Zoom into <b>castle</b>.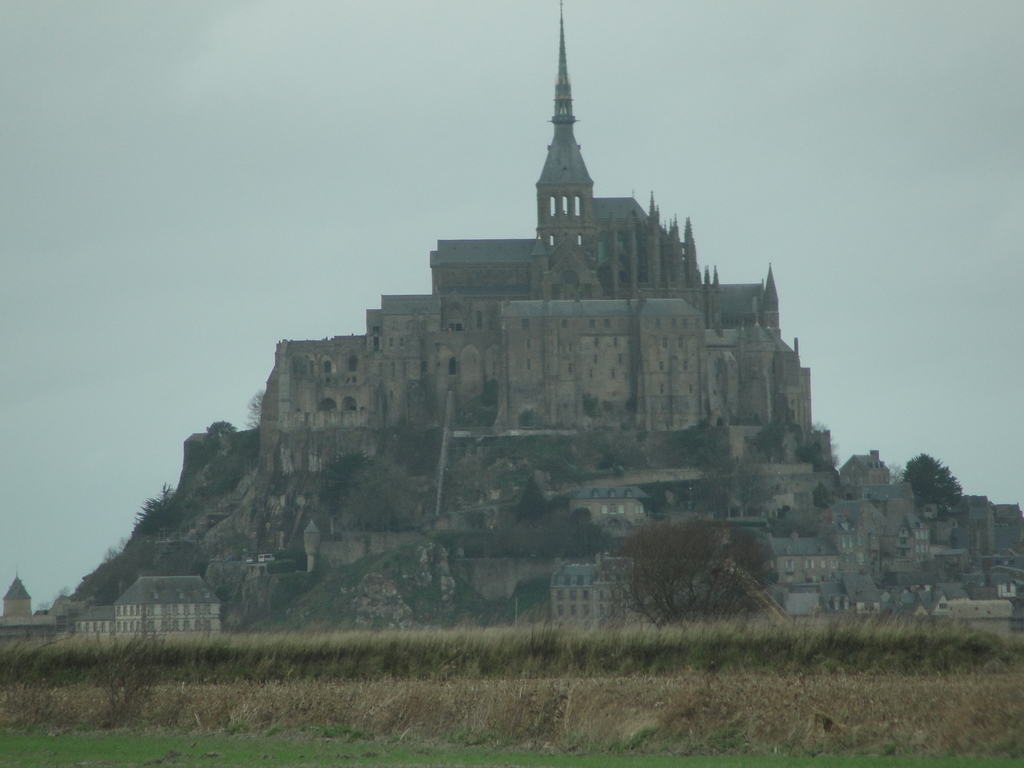
Zoom target: 231,10,831,666.
